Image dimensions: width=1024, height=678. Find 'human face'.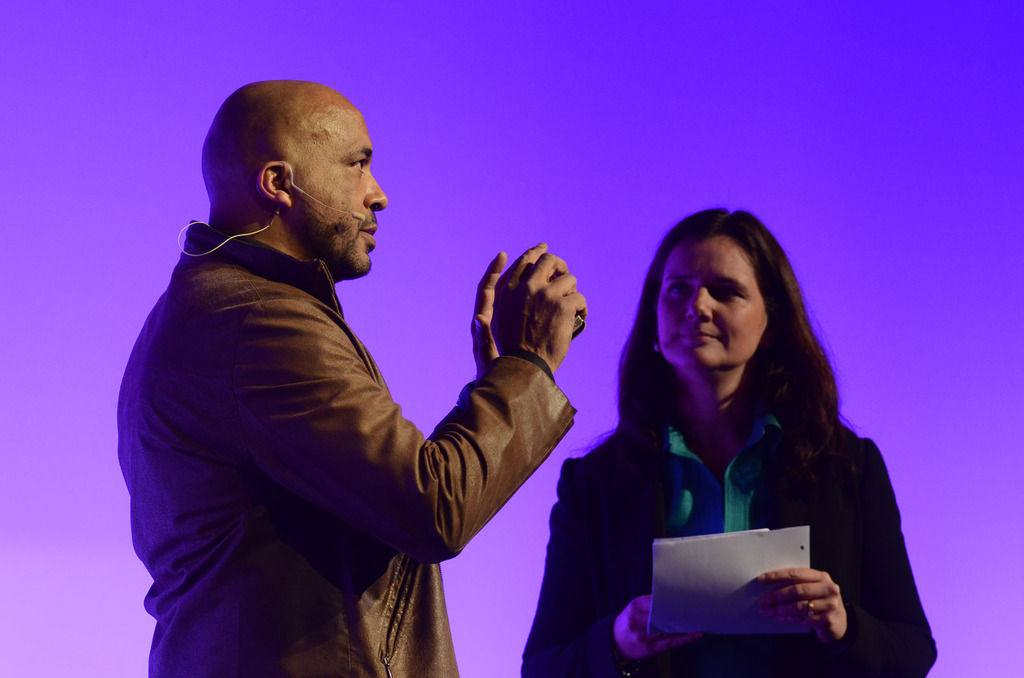
crop(289, 109, 391, 276).
